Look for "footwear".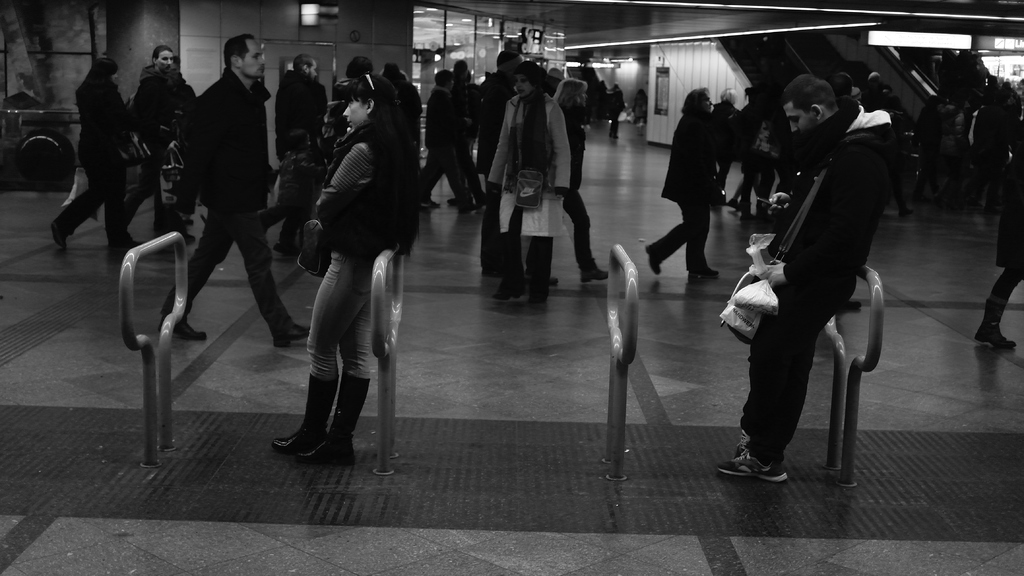
Found: x1=973 y1=300 x2=1016 y2=356.
